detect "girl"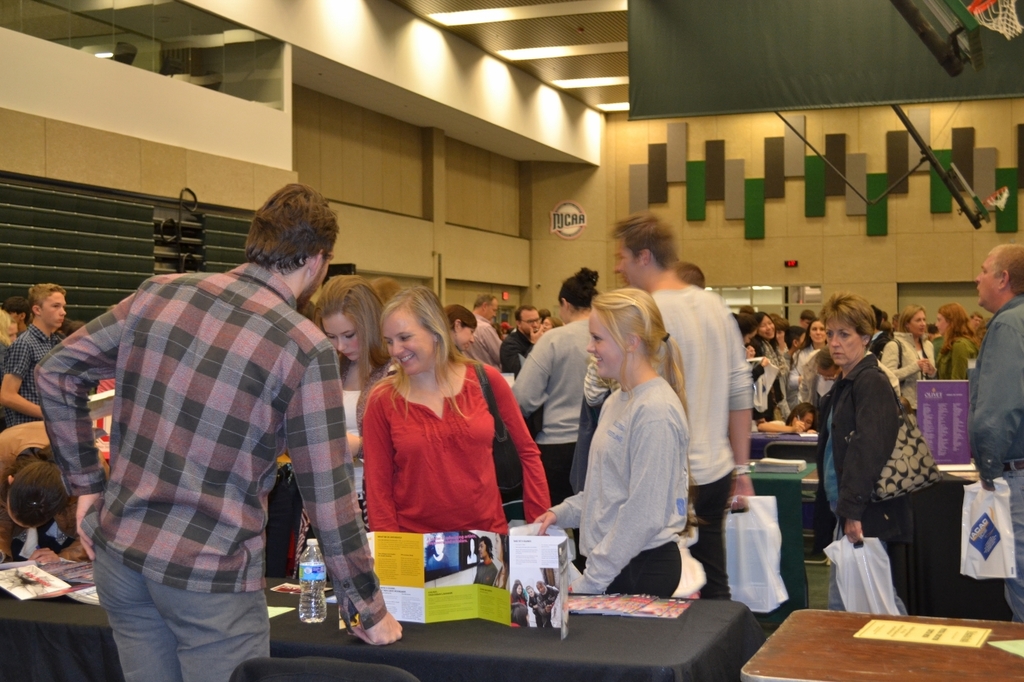
540:299:690:592
